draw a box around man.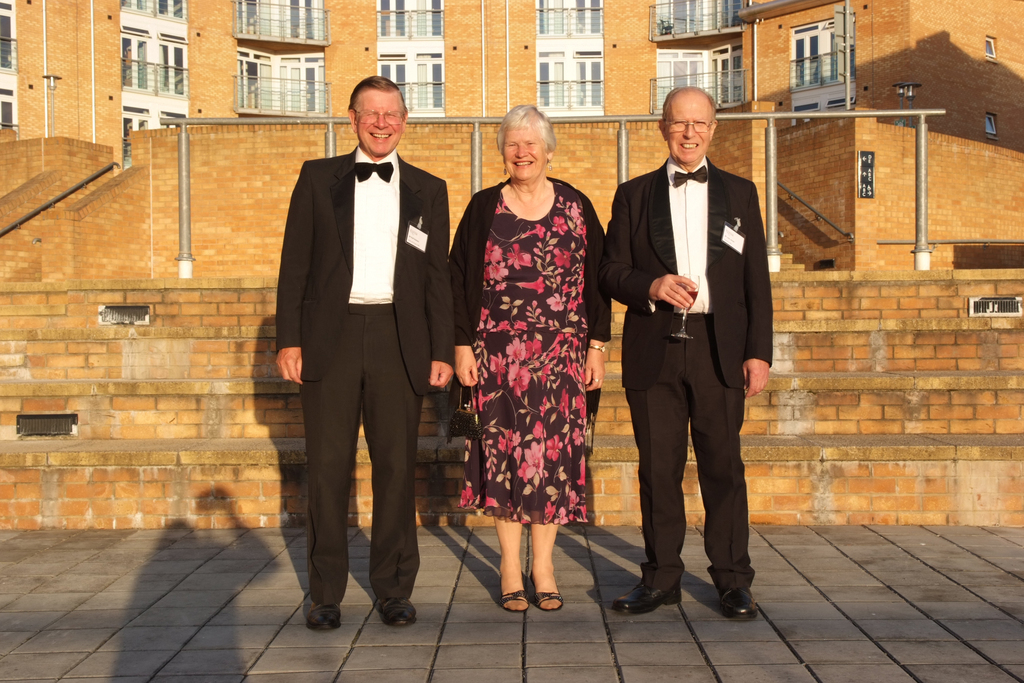
[264, 51, 462, 643].
